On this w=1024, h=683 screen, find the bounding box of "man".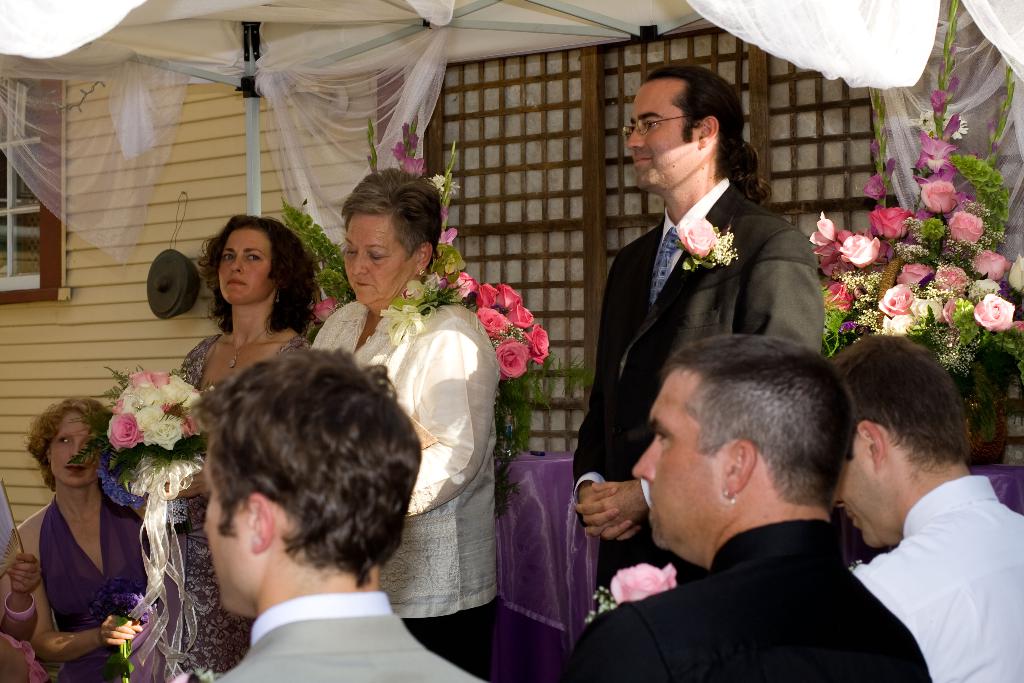
Bounding box: select_region(564, 334, 931, 682).
